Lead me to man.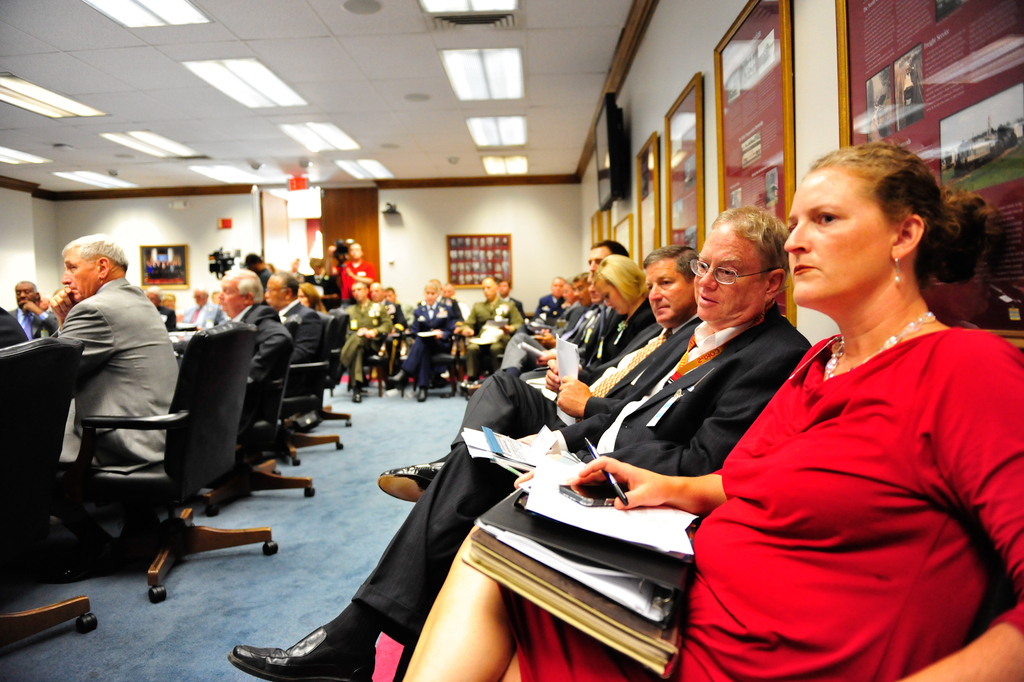
Lead to x1=499 y1=278 x2=525 y2=314.
